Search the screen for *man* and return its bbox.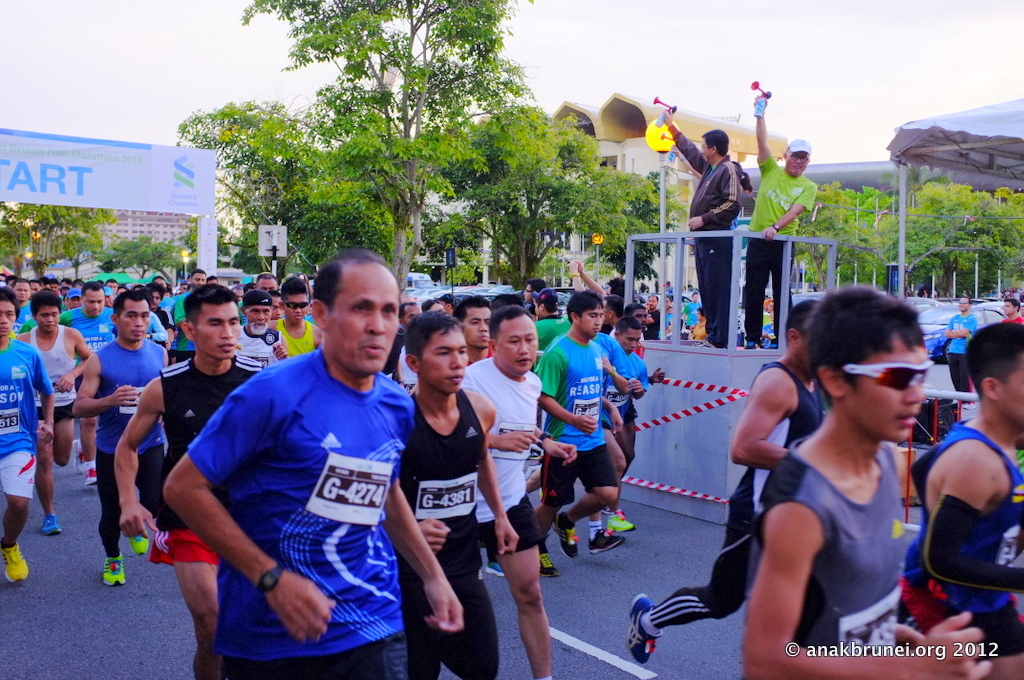
Found: <box>532,291,618,582</box>.
